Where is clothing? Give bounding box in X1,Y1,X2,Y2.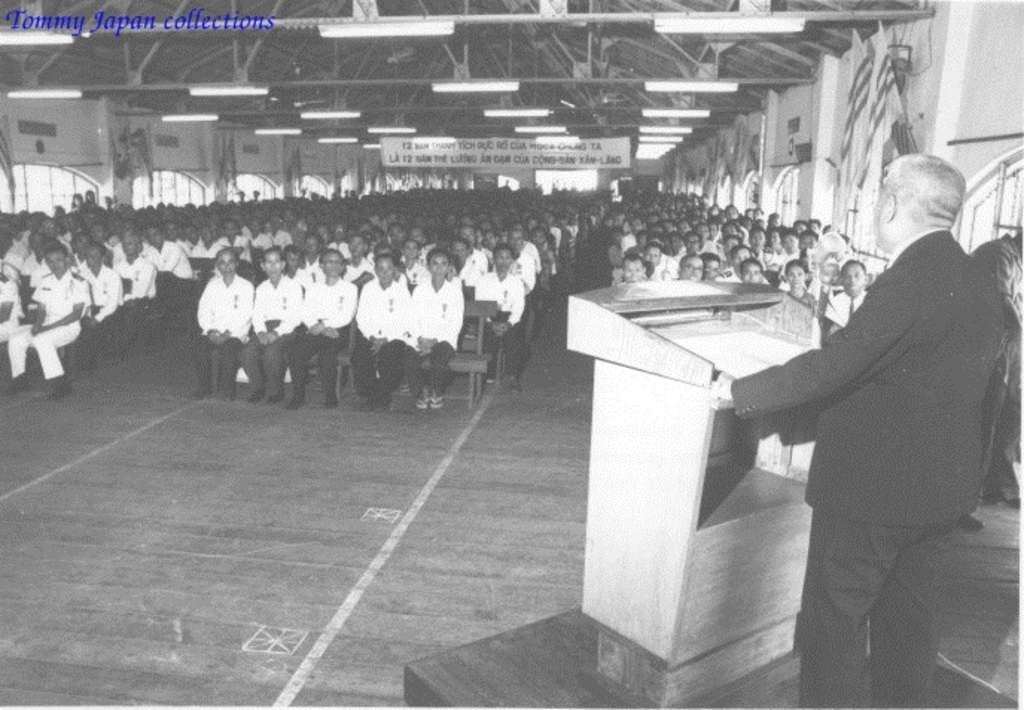
731,185,1002,697.
